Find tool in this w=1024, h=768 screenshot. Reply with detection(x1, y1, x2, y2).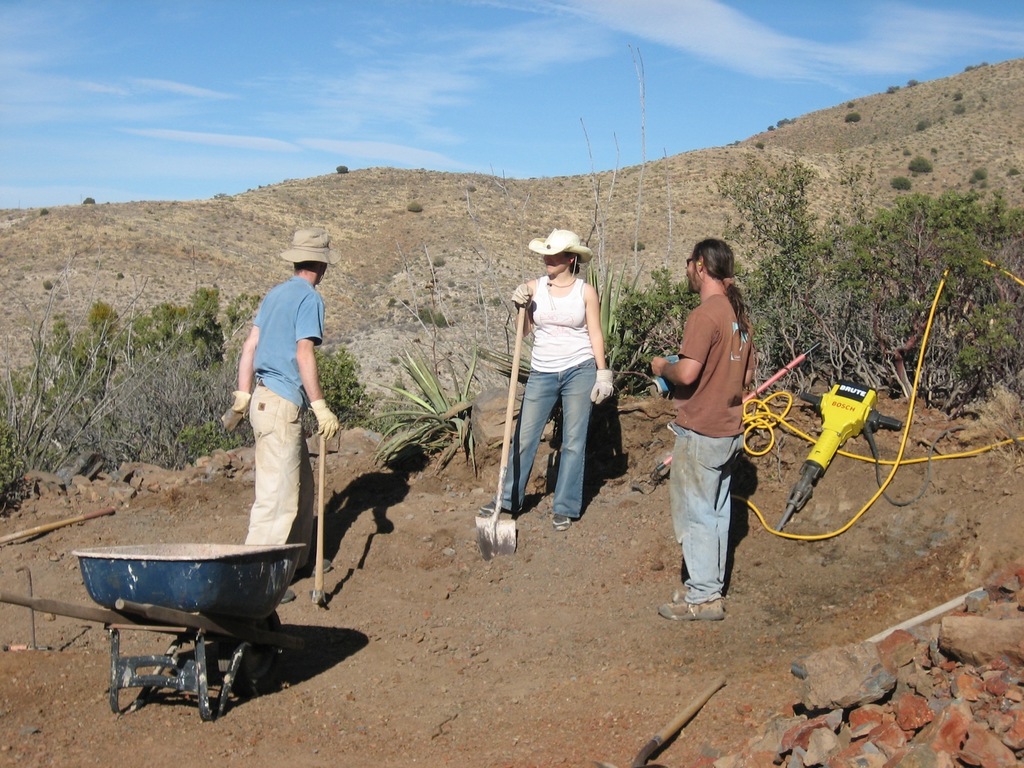
detection(465, 294, 523, 559).
